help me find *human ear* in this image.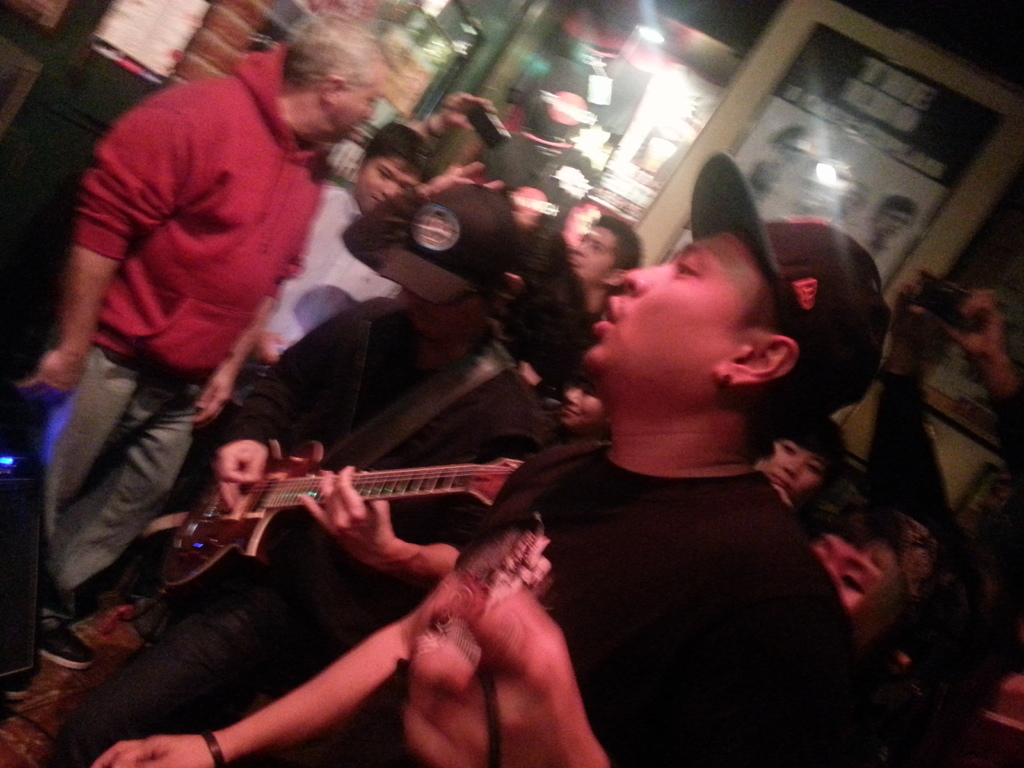
Found it: 314, 76, 345, 102.
